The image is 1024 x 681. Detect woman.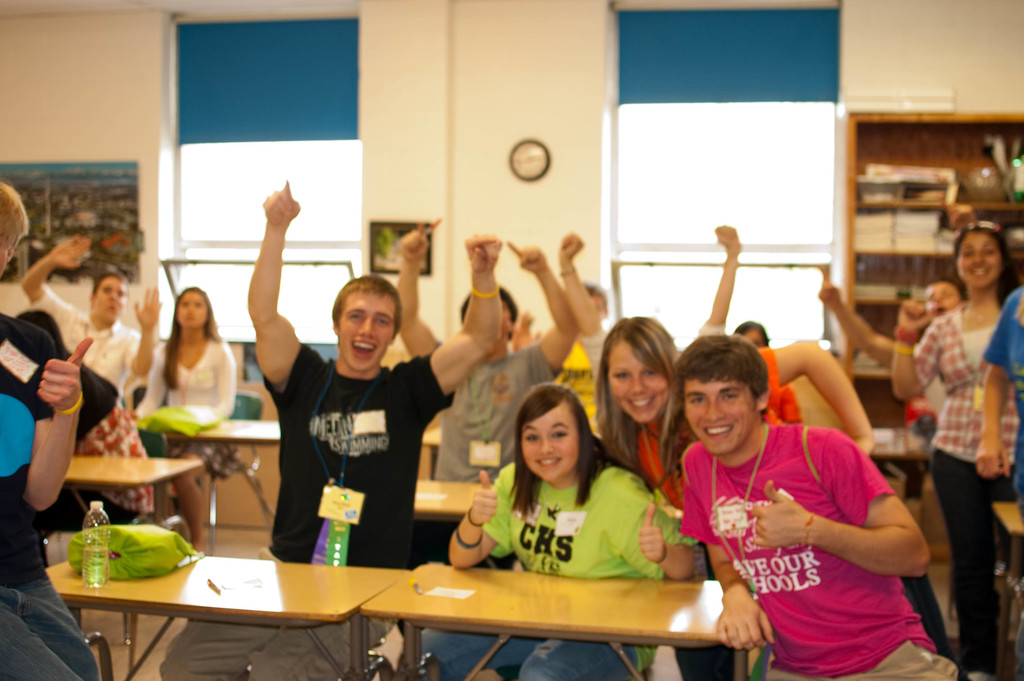
Detection: 881:221:1016:680.
